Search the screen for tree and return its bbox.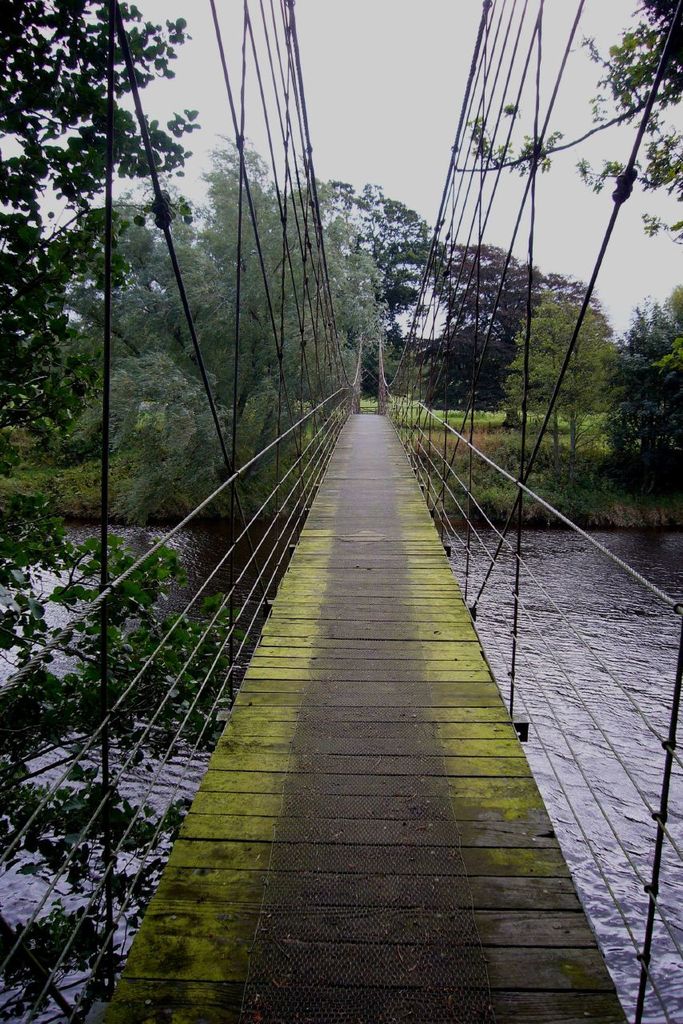
Found: pyautogui.locateOnScreen(0, 0, 202, 485).
